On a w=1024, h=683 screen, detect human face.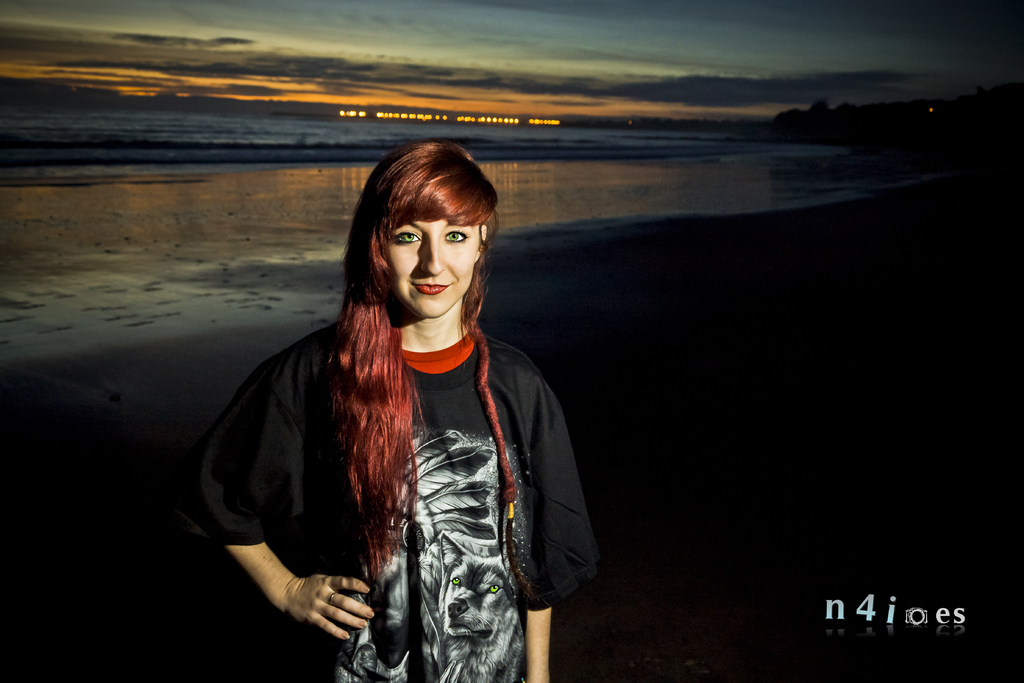
(386, 219, 481, 320).
